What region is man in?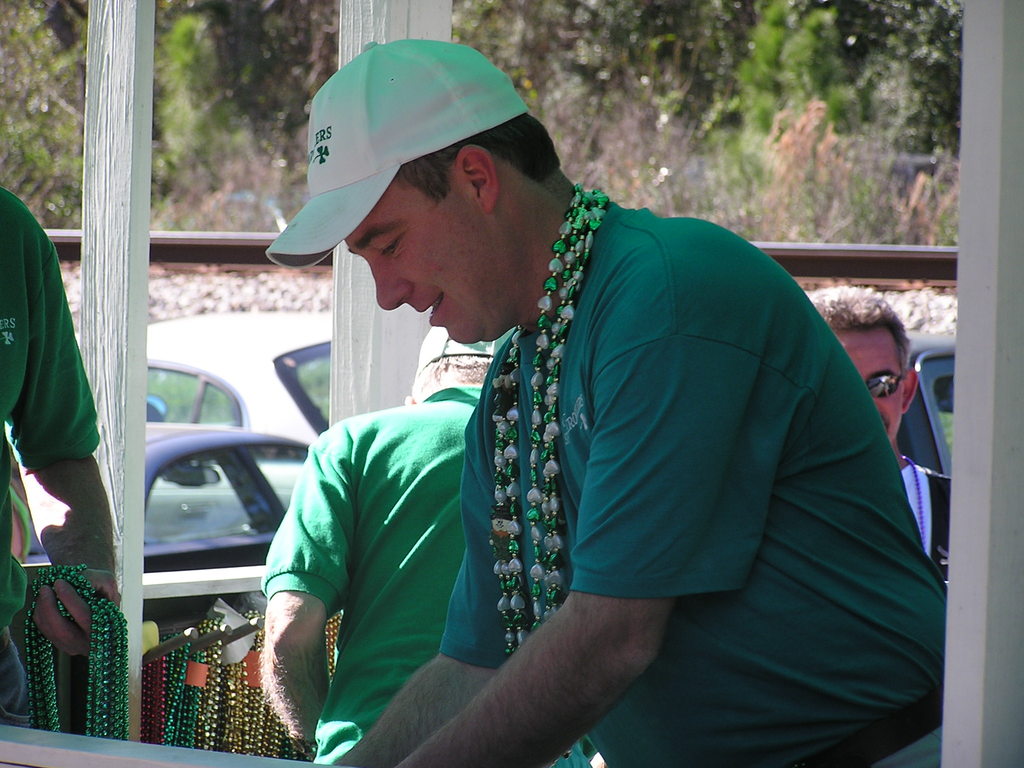
rect(0, 184, 123, 722).
